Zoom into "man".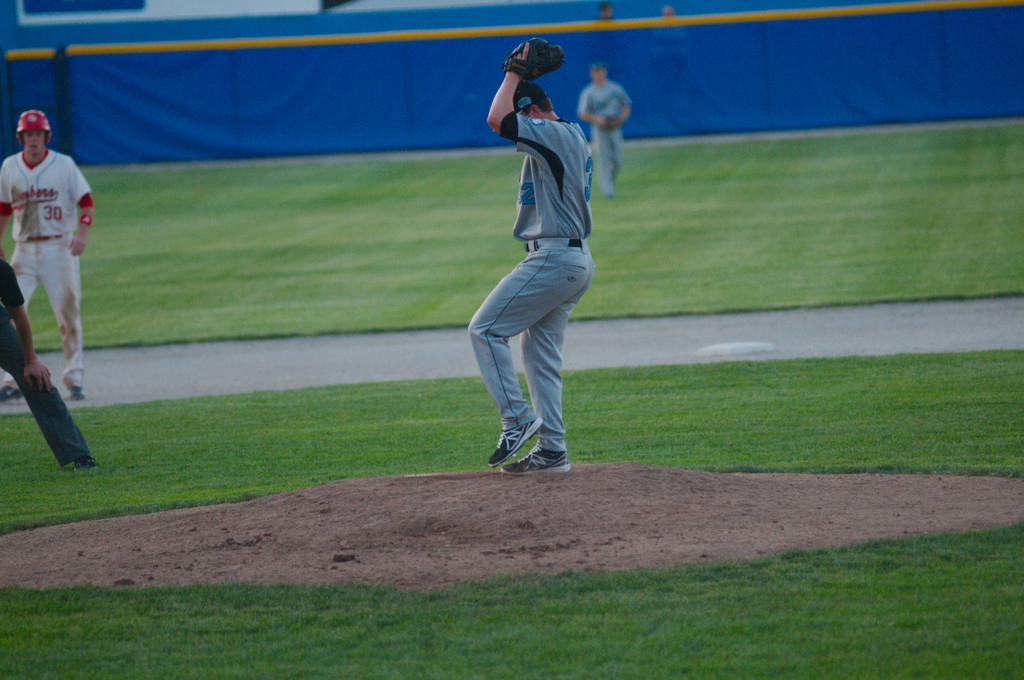
Zoom target: 568,46,632,210.
